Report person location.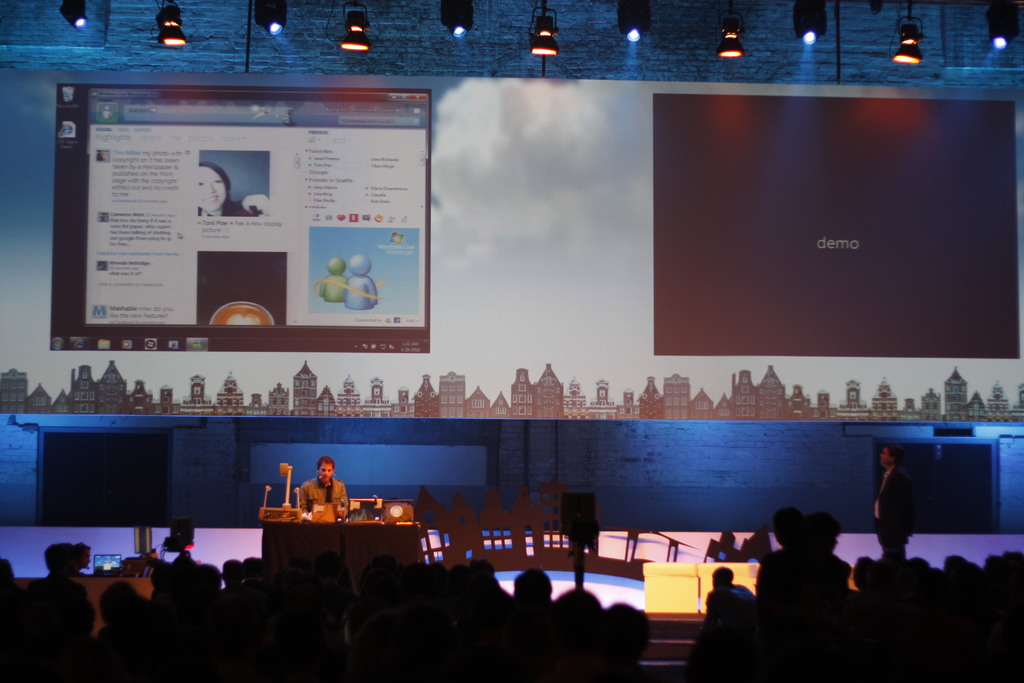
Report: pyautogui.locateOnScreen(299, 456, 349, 511).
